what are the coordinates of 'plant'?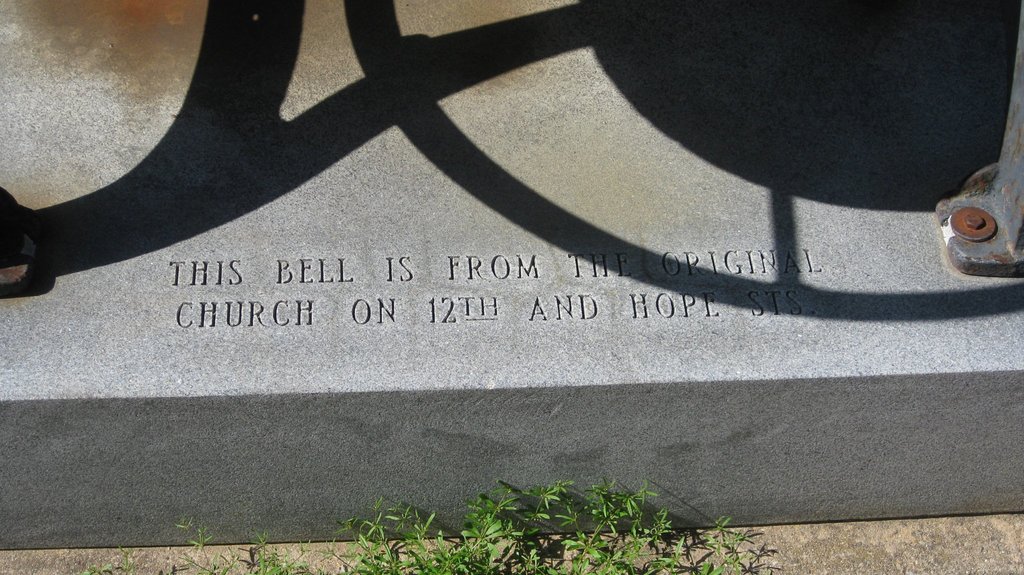
pyautogui.locateOnScreen(651, 513, 766, 574).
